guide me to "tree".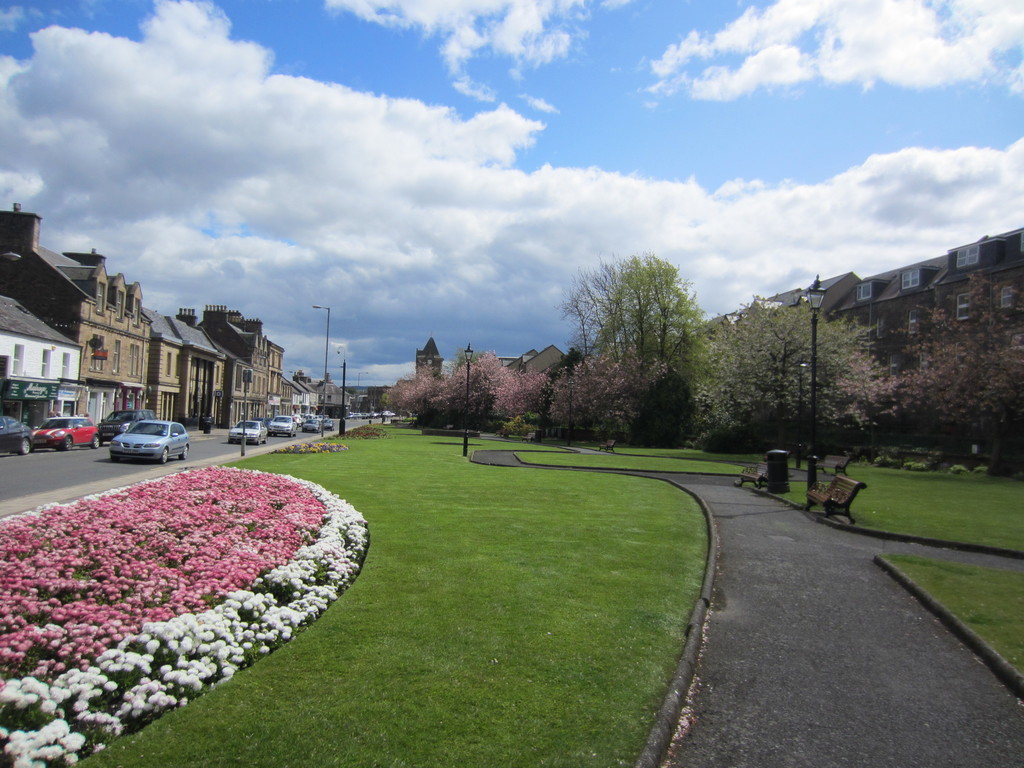
Guidance: box(557, 235, 724, 436).
